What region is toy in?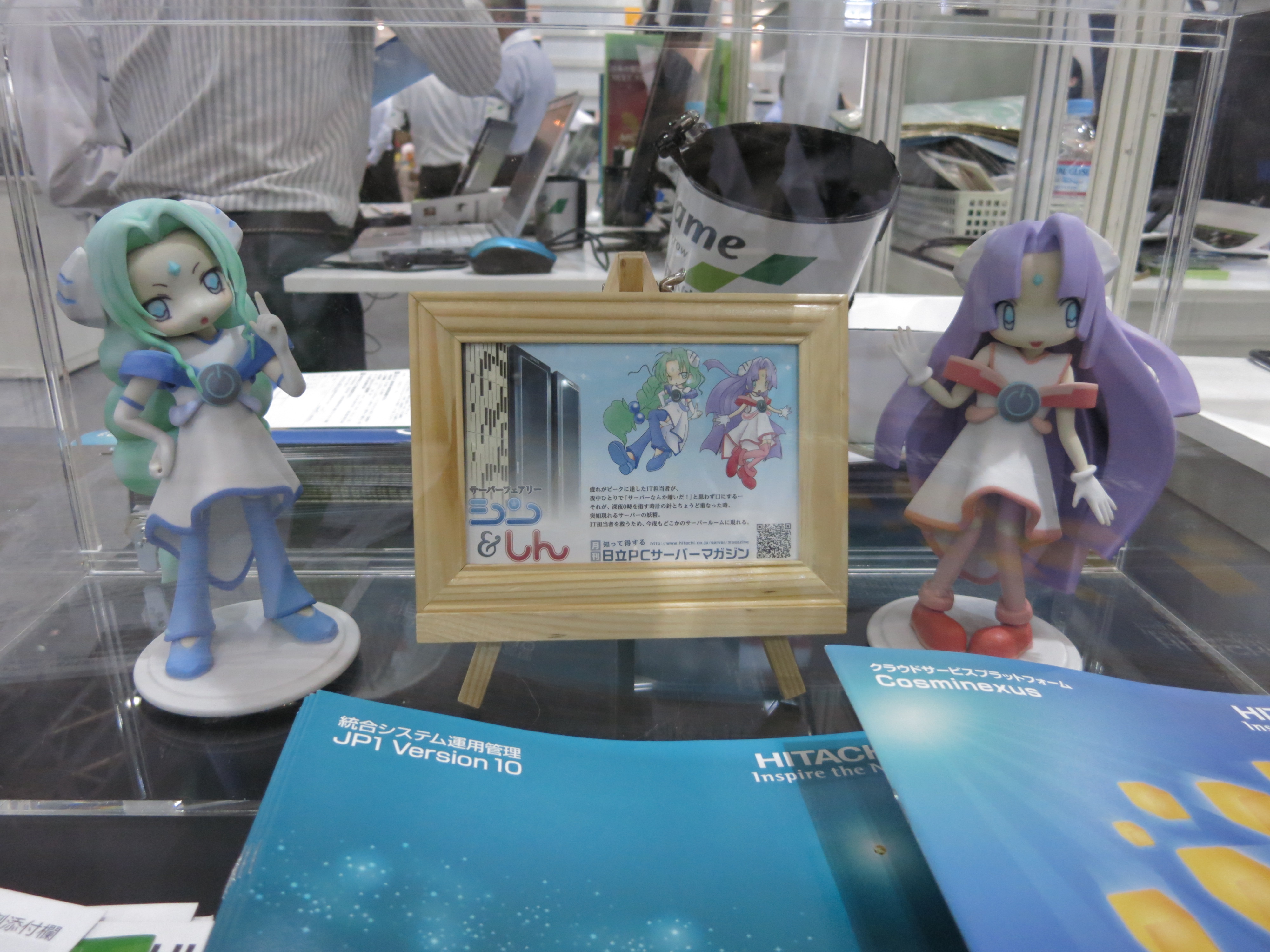
<region>277, 67, 382, 210</region>.
